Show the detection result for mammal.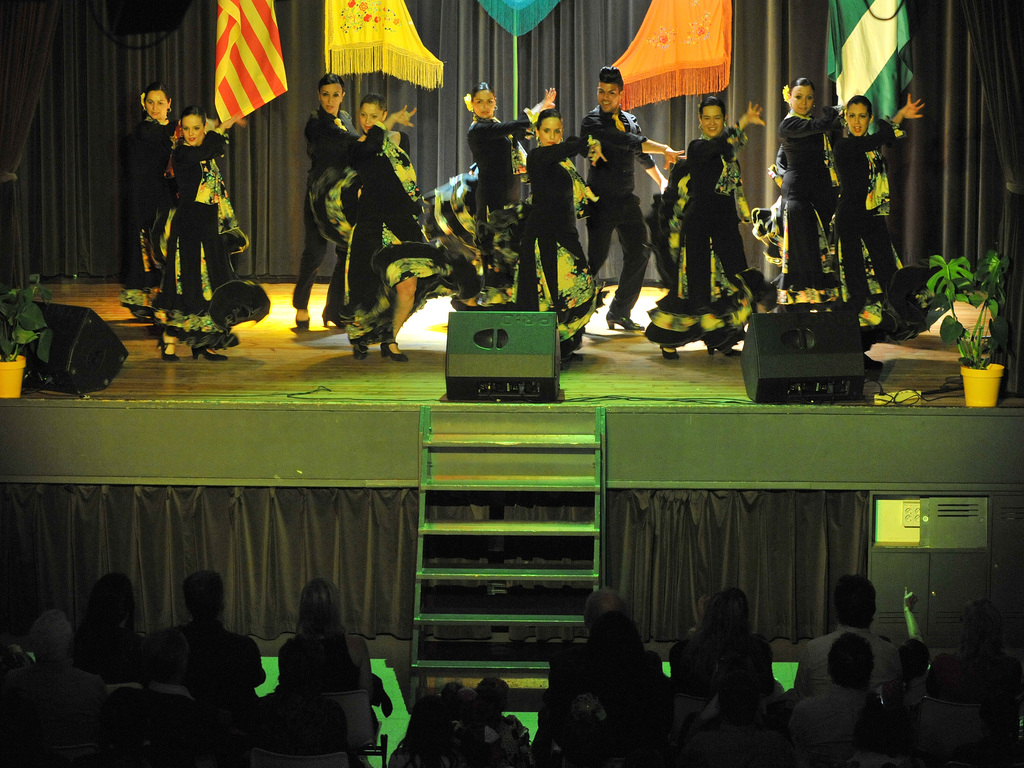
{"x1": 419, "y1": 78, "x2": 559, "y2": 310}.
